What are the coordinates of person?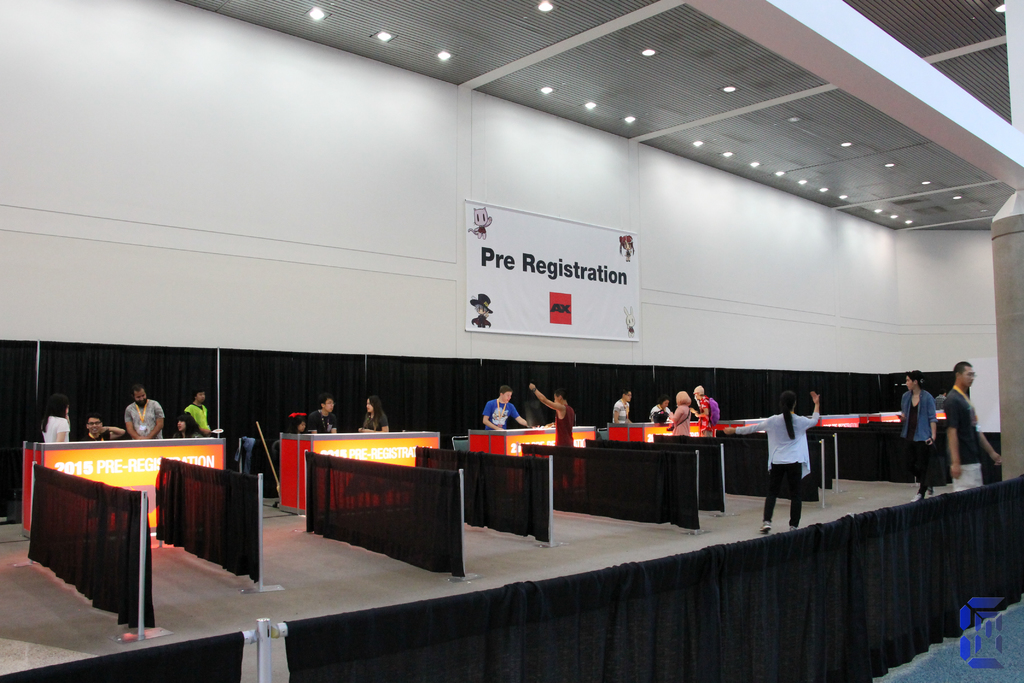
<box>173,409,193,441</box>.
